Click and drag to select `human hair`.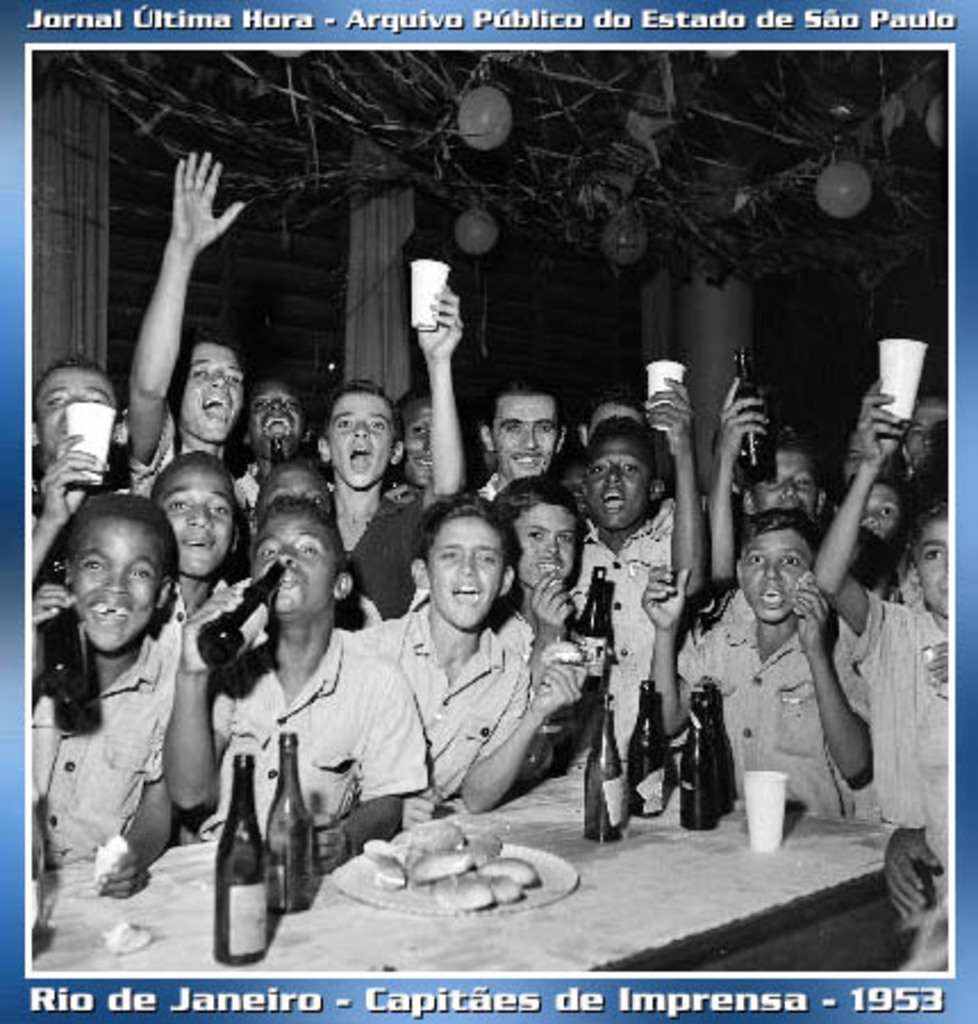
Selection: rect(332, 378, 398, 405).
